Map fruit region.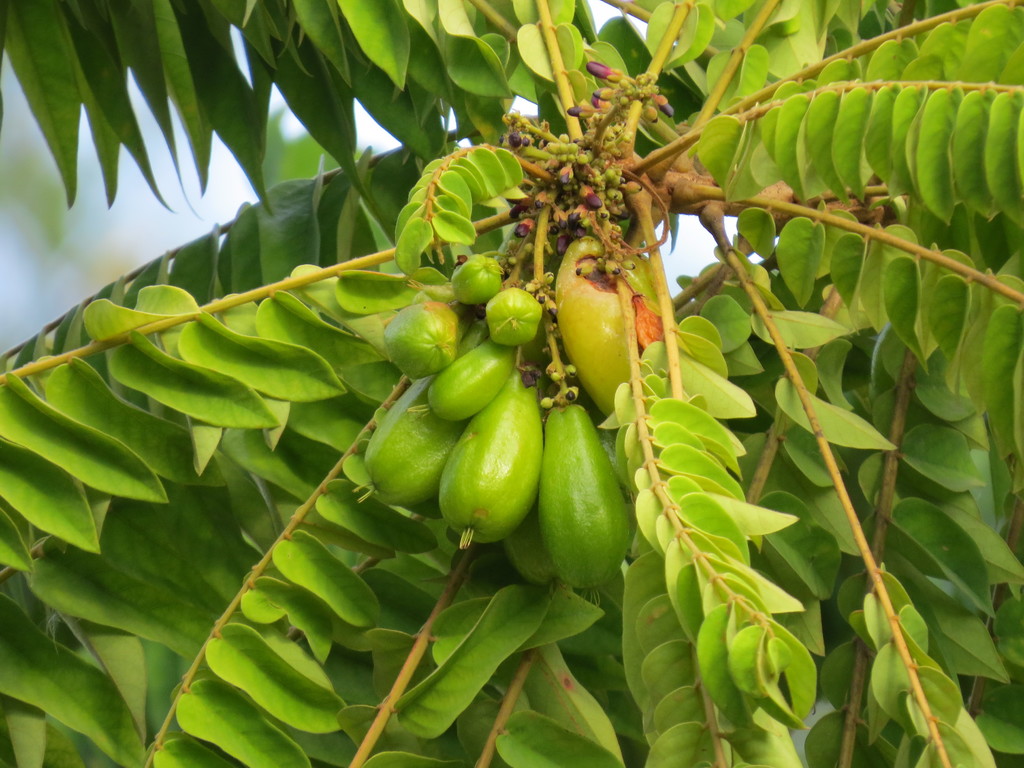
Mapped to x1=435, y1=341, x2=510, y2=430.
